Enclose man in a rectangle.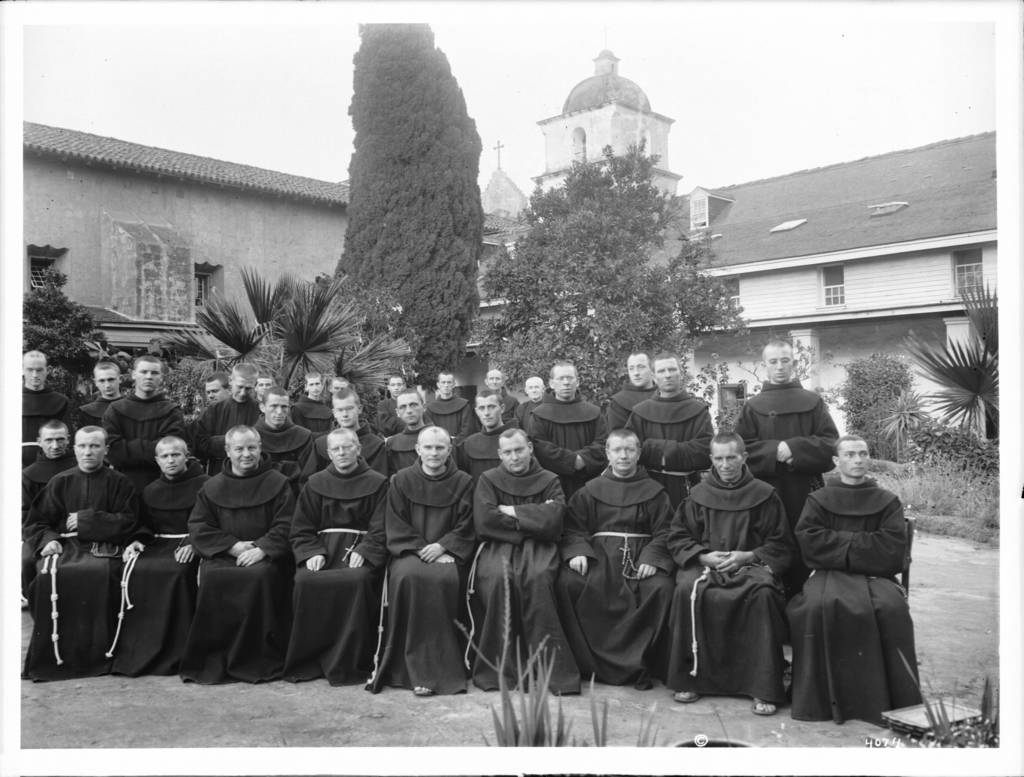
{"left": 390, "top": 384, "right": 450, "bottom": 485}.
